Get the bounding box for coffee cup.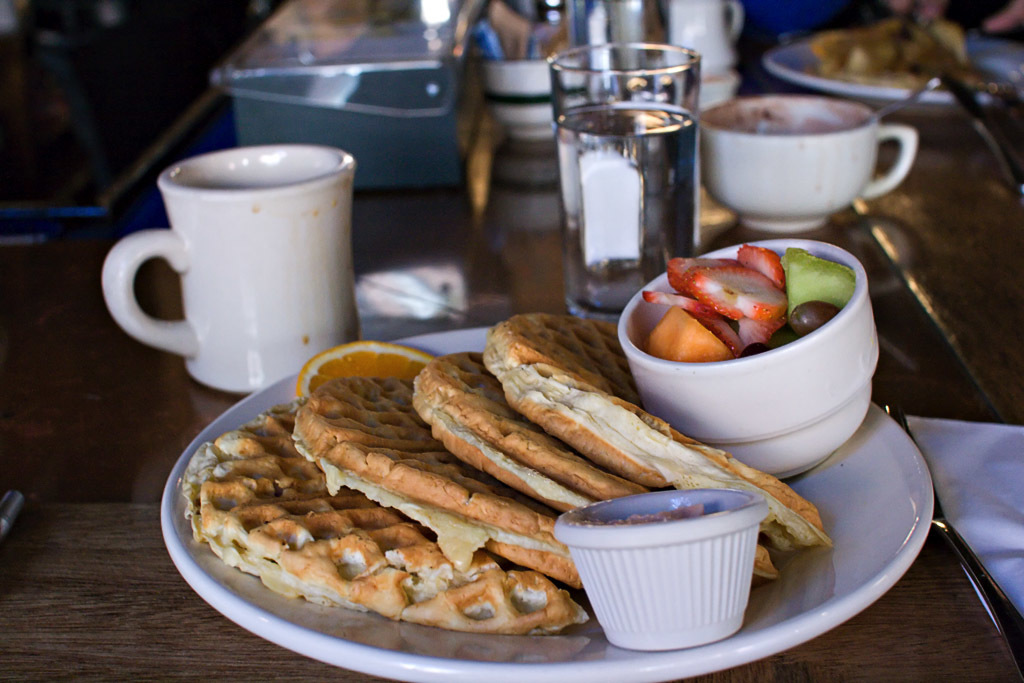
locate(101, 142, 356, 397).
